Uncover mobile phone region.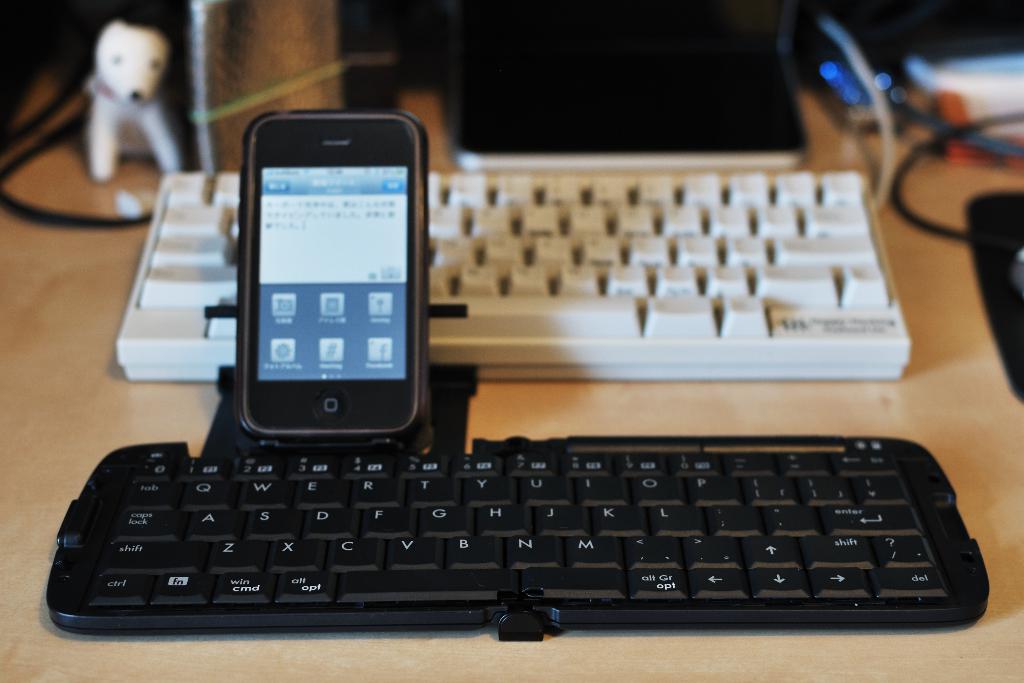
Uncovered: x1=207, y1=101, x2=428, y2=470.
